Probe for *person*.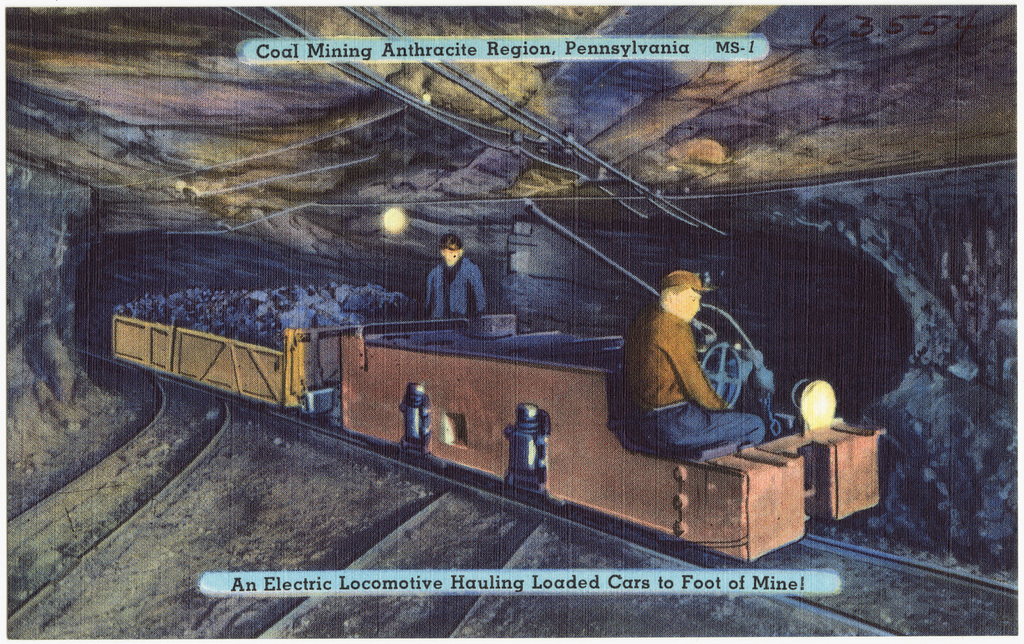
Probe result: 422, 232, 492, 330.
